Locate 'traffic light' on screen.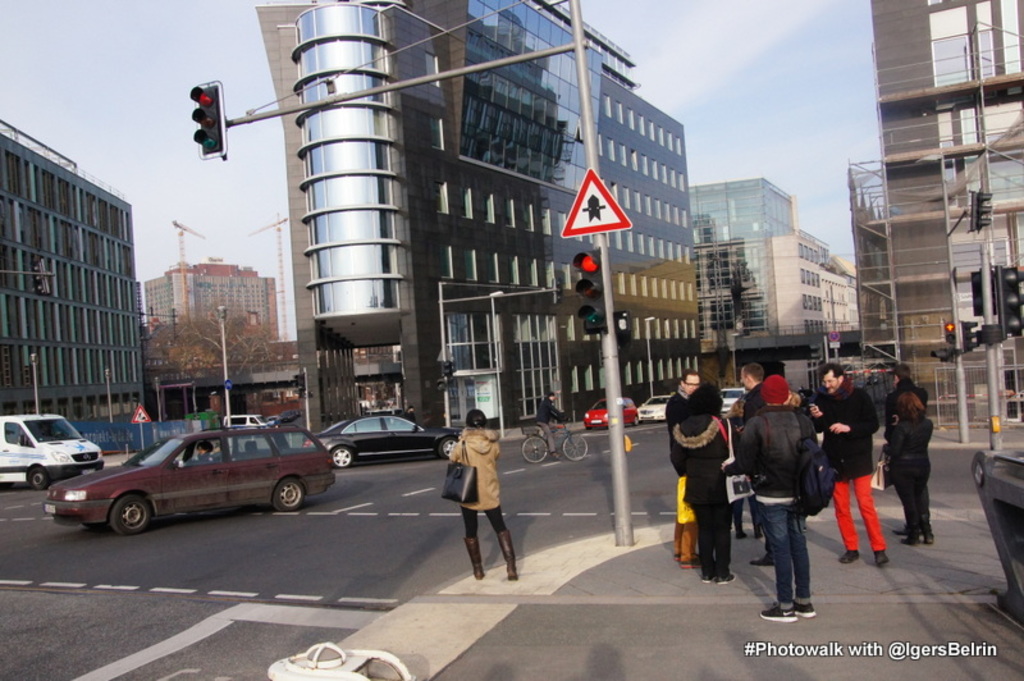
On screen at [left=572, top=247, right=609, bottom=335].
